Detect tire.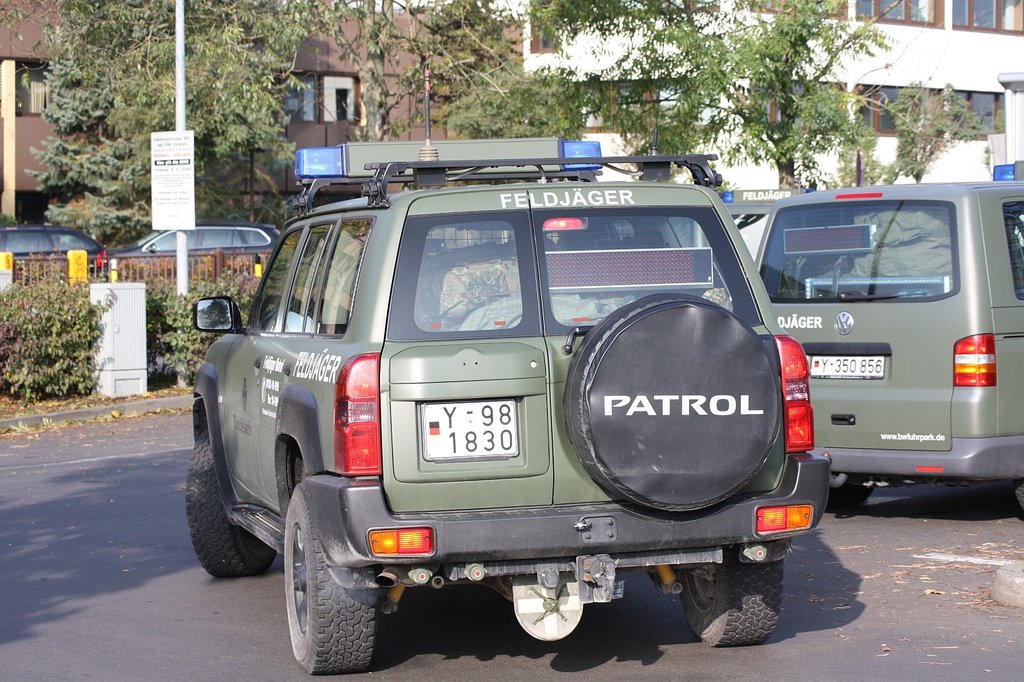
Detected at bbox=[674, 547, 782, 646].
